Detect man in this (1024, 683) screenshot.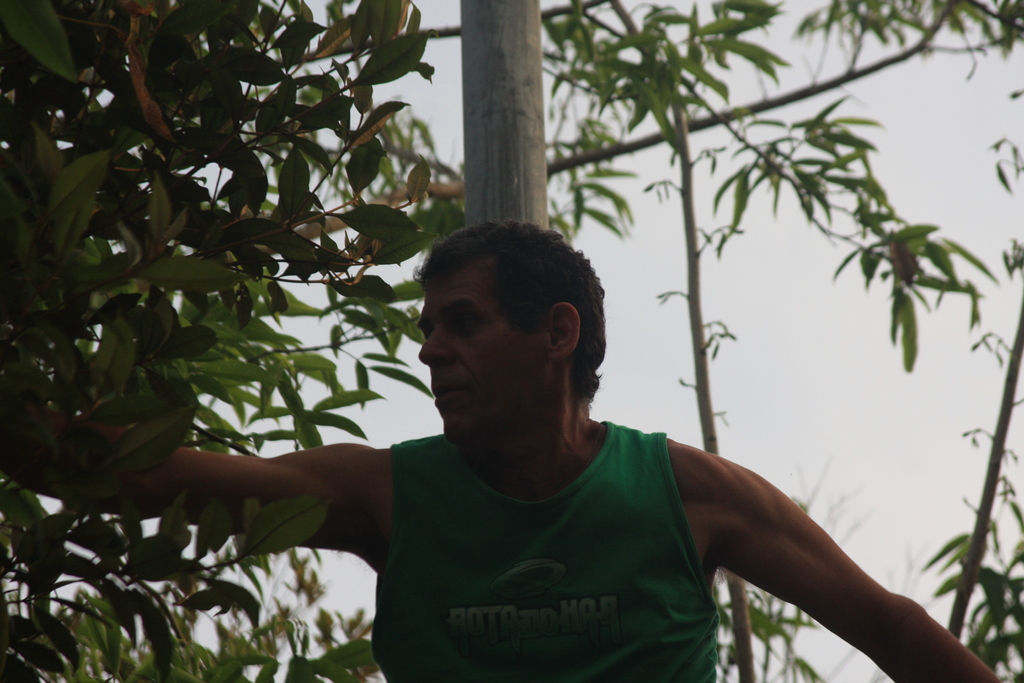
Detection: pyautogui.locateOnScreen(57, 247, 922, 674).
